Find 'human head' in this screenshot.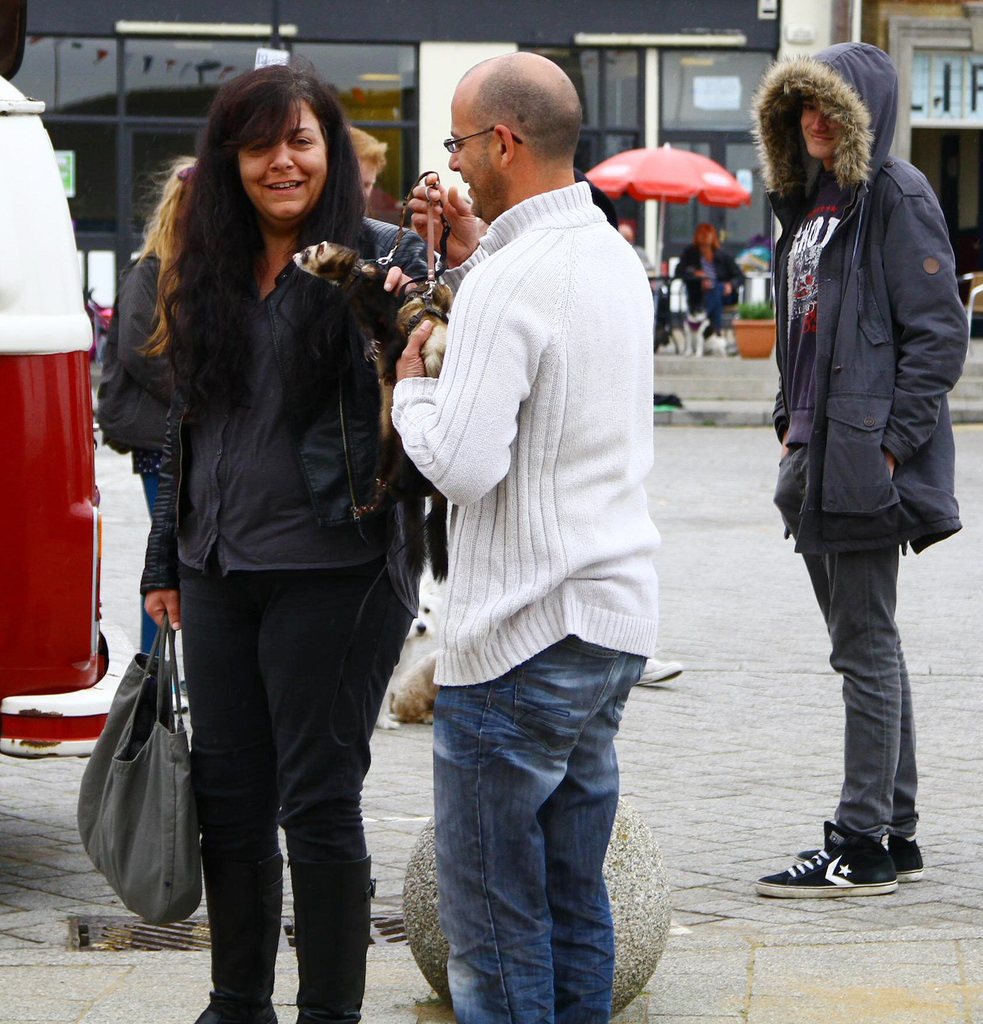
The bounding box for 'human head' is bbox(342, 120, 391, 207).
